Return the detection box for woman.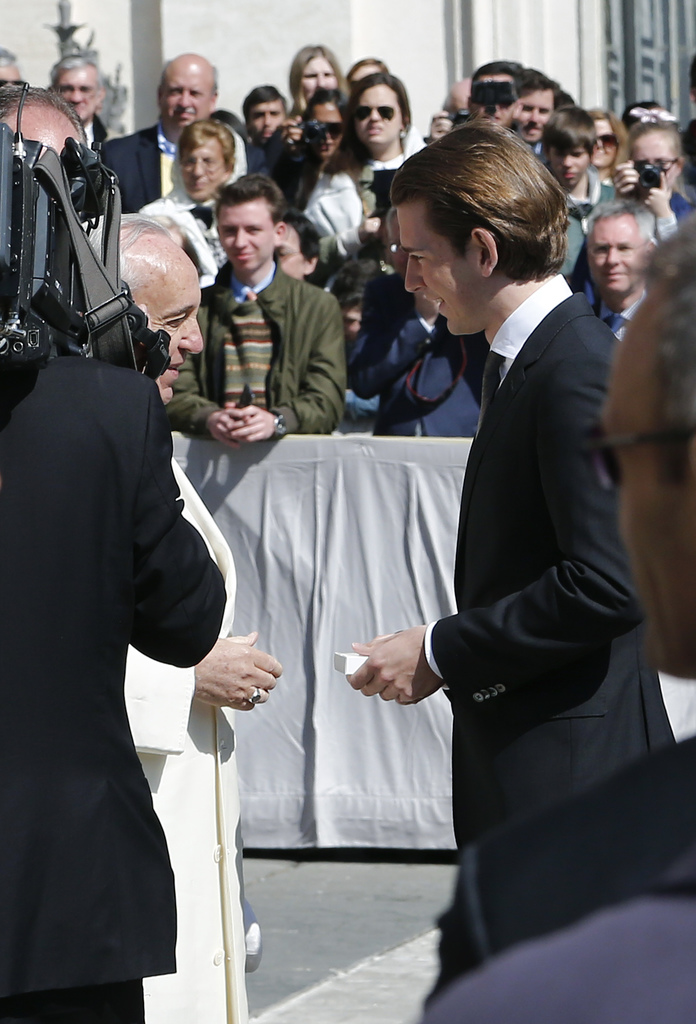
<bbox>611, 118, 695, 247</bbox>.
